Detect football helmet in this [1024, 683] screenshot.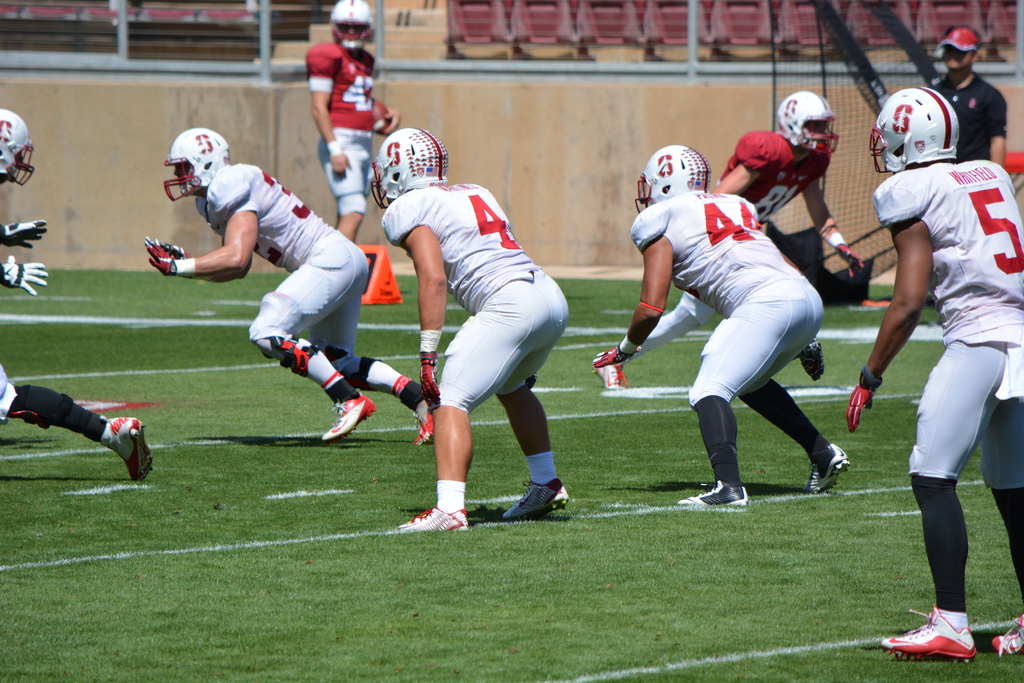
Detection: region(636, 142, 714, 214).
